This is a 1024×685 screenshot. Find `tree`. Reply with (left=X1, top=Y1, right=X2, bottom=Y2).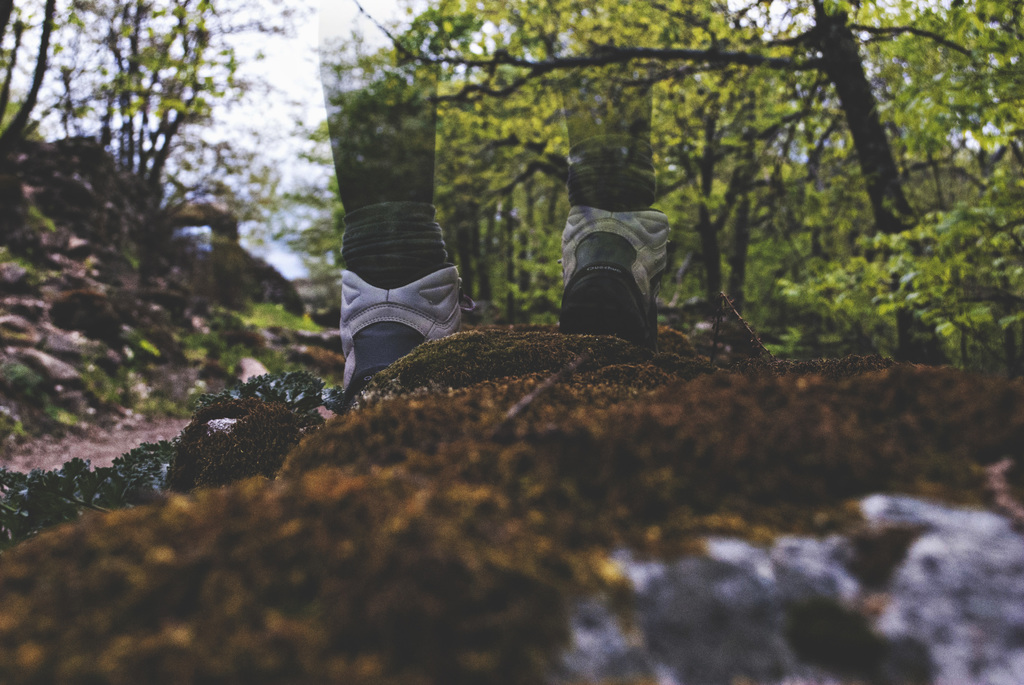
(left=47, top=0, right=232, bottom=203).
